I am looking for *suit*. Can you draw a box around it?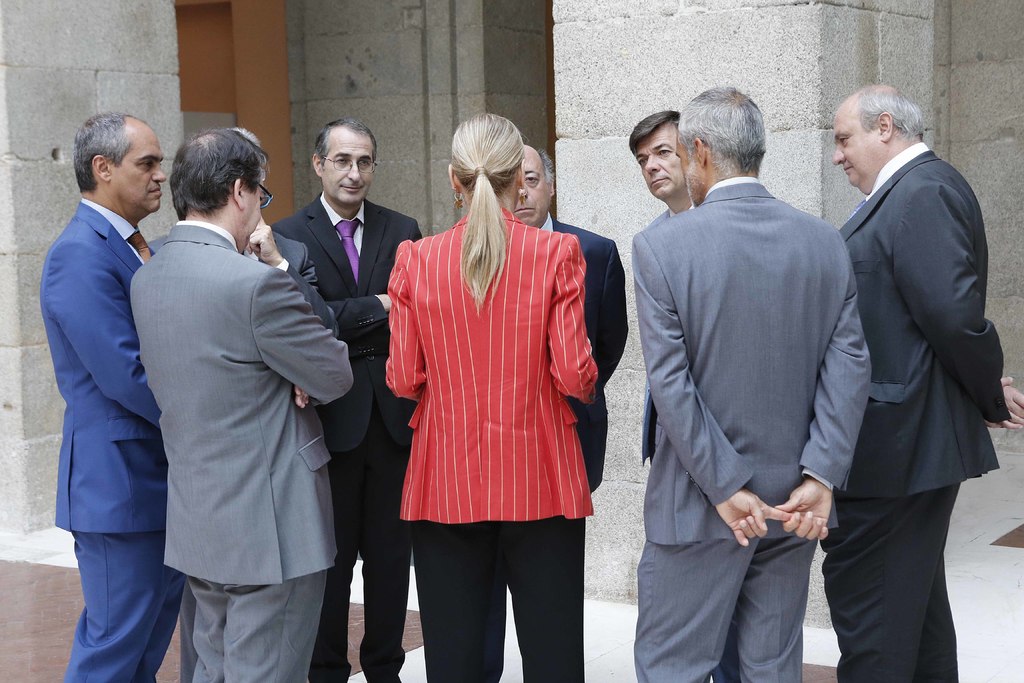
Sure, the bounding box is (left=127, top=220, right=354, bottom=682).
